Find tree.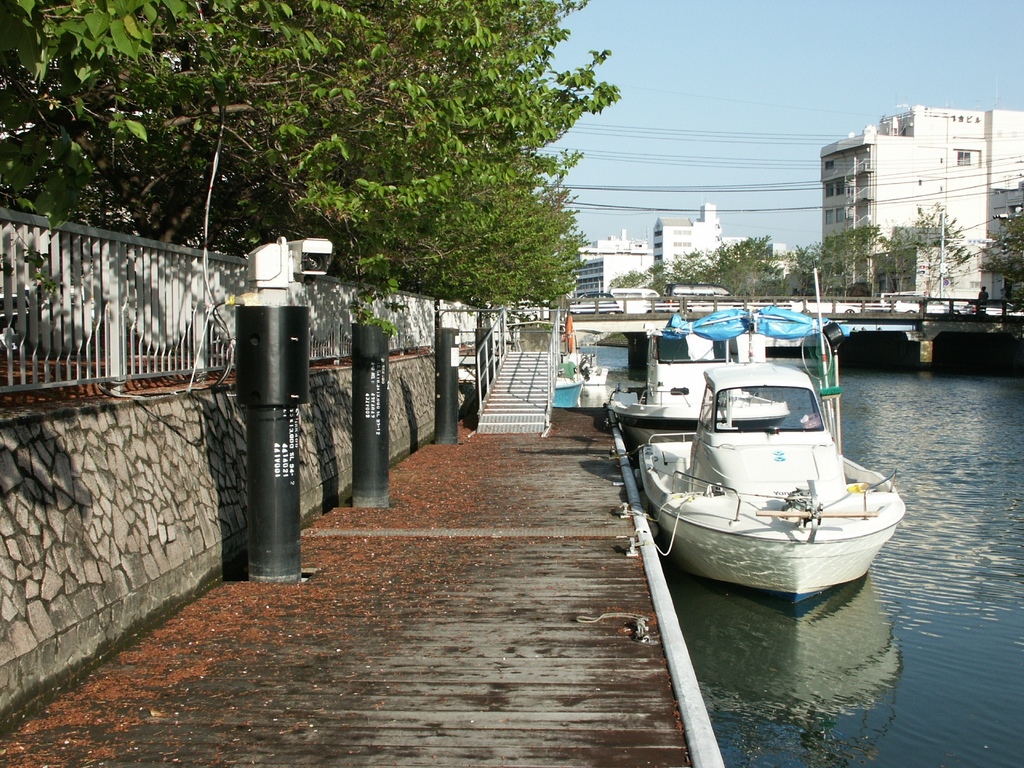
rect(794, 220, 907, 306).
